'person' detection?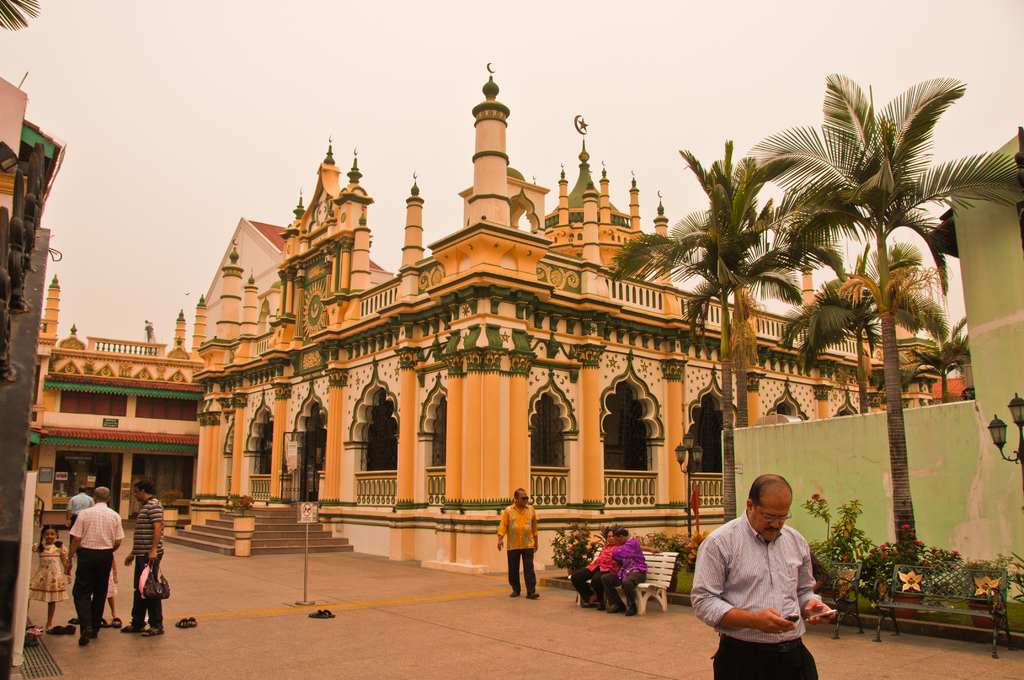
region(502, 498, 546, 599)
